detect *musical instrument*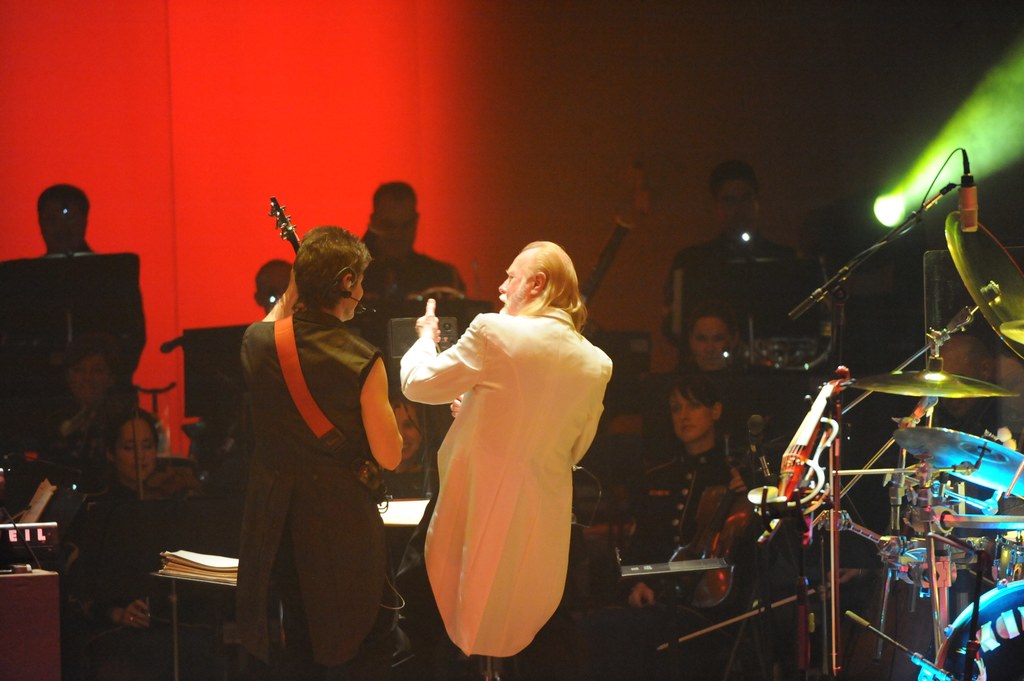
128, 410, 236, 631
